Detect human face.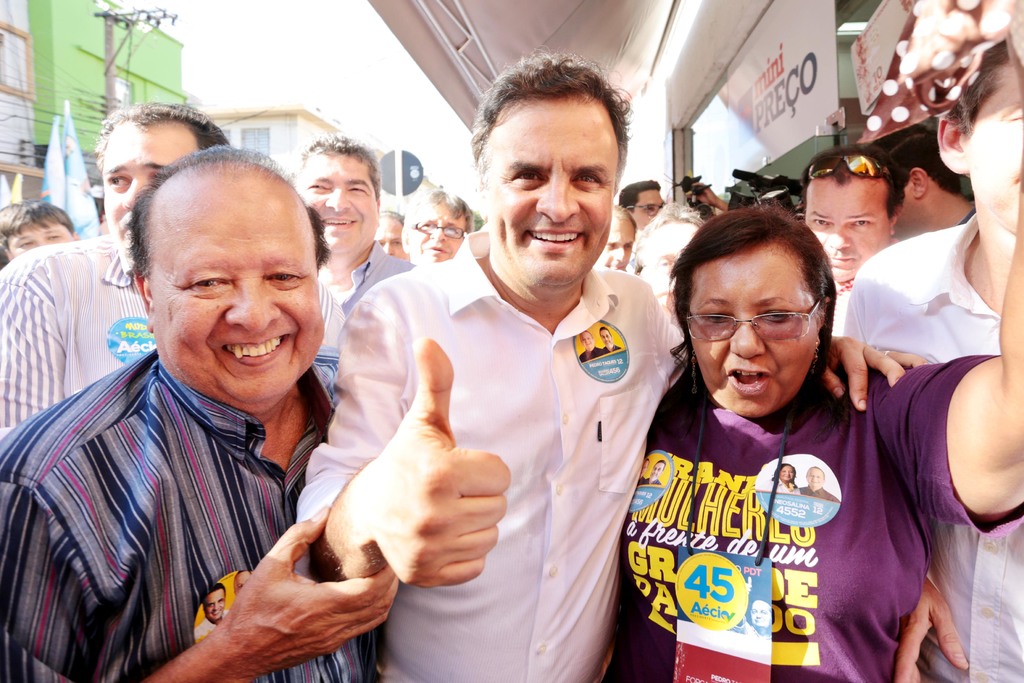
Detected at bbox=(640, 457, 650, 476).
